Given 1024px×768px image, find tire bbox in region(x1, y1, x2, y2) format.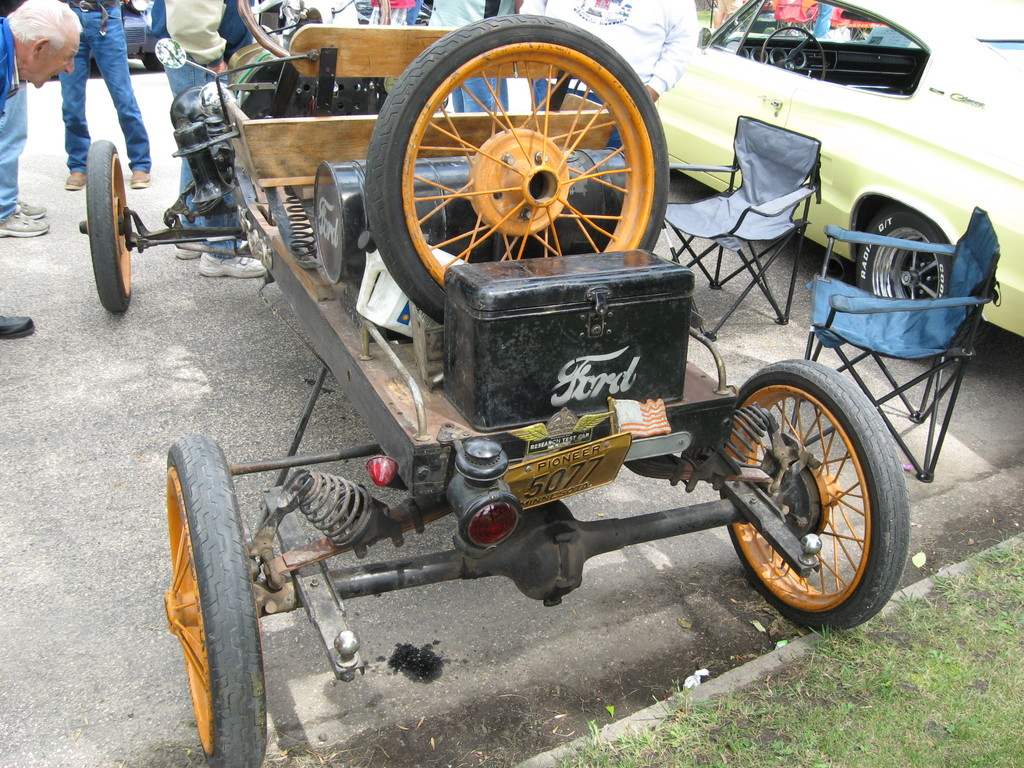
region(710, 352, 917, 632).
